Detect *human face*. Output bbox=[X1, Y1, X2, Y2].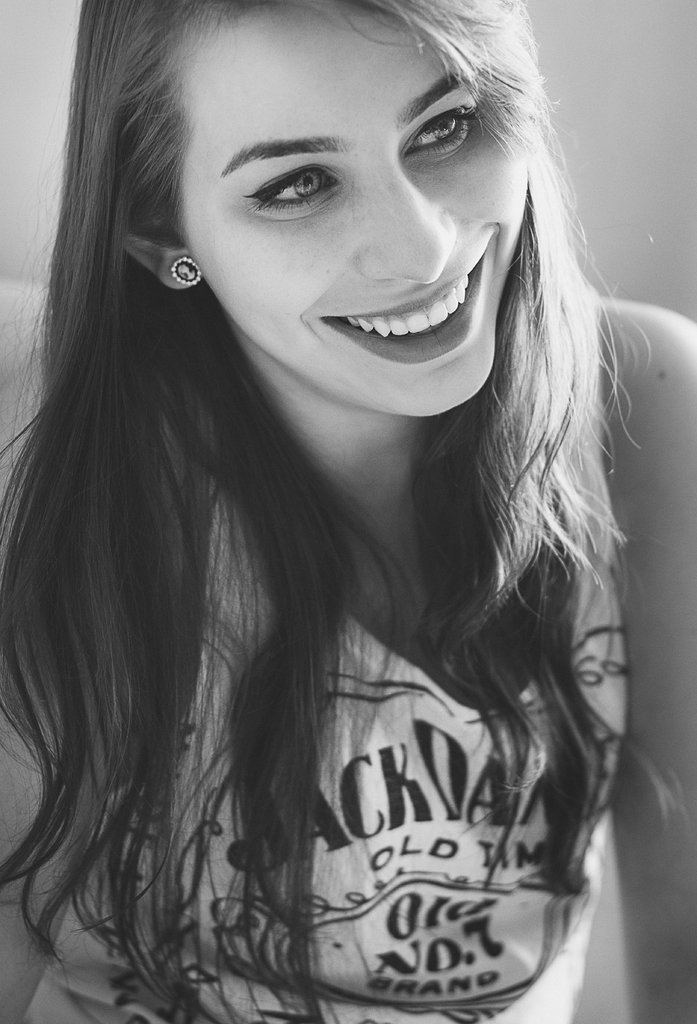
bbox=[165, 0, 542, 428].
